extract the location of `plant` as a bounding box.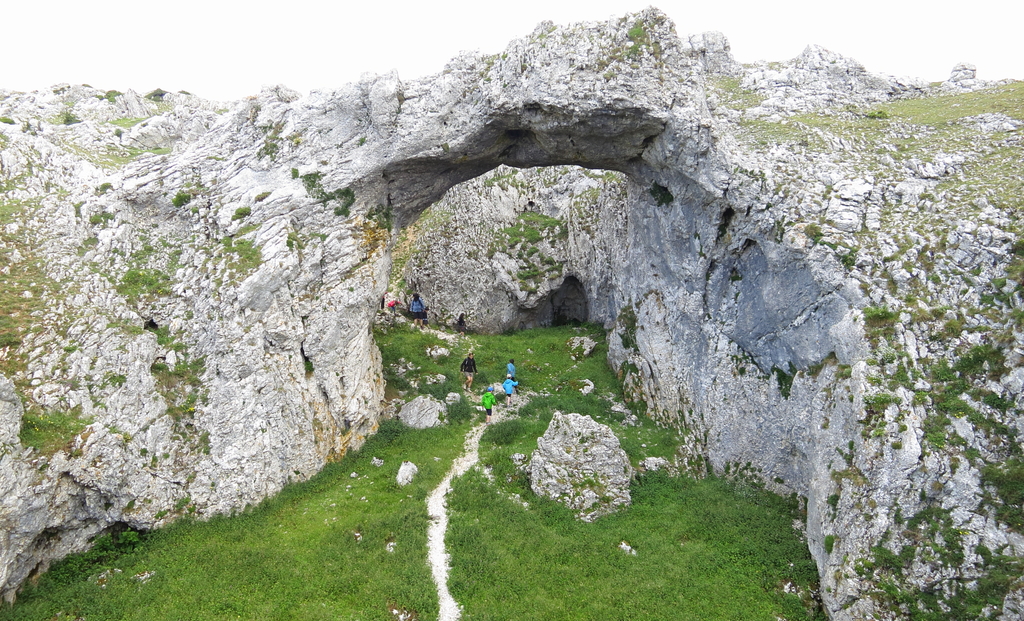
x1=160, y1=451, x2=171, y2=458.
